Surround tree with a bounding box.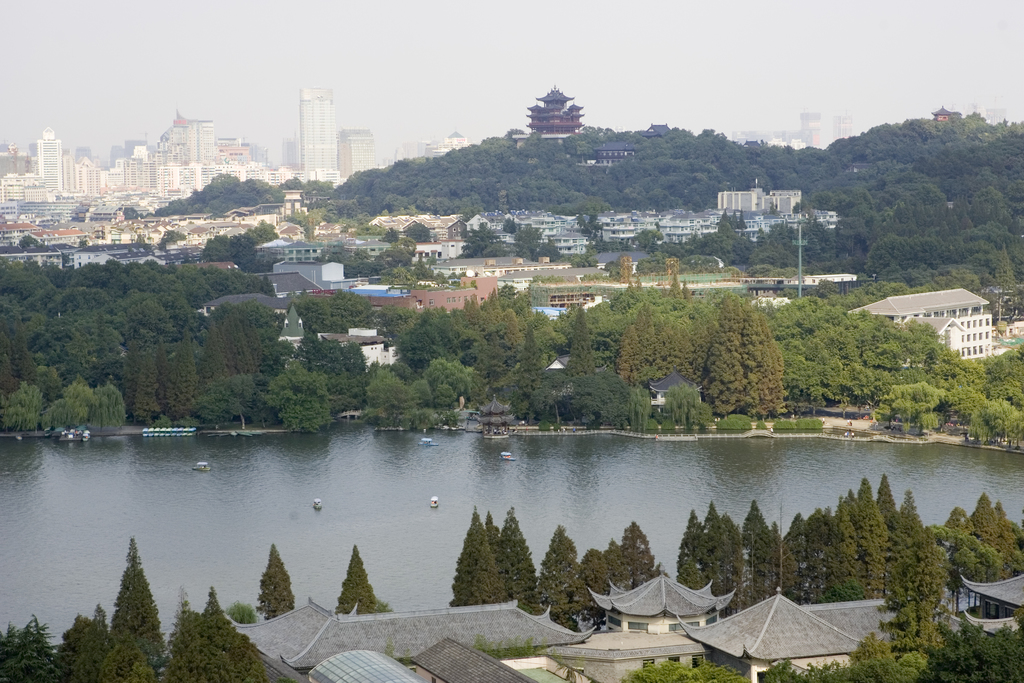
[705,302,742,420].
